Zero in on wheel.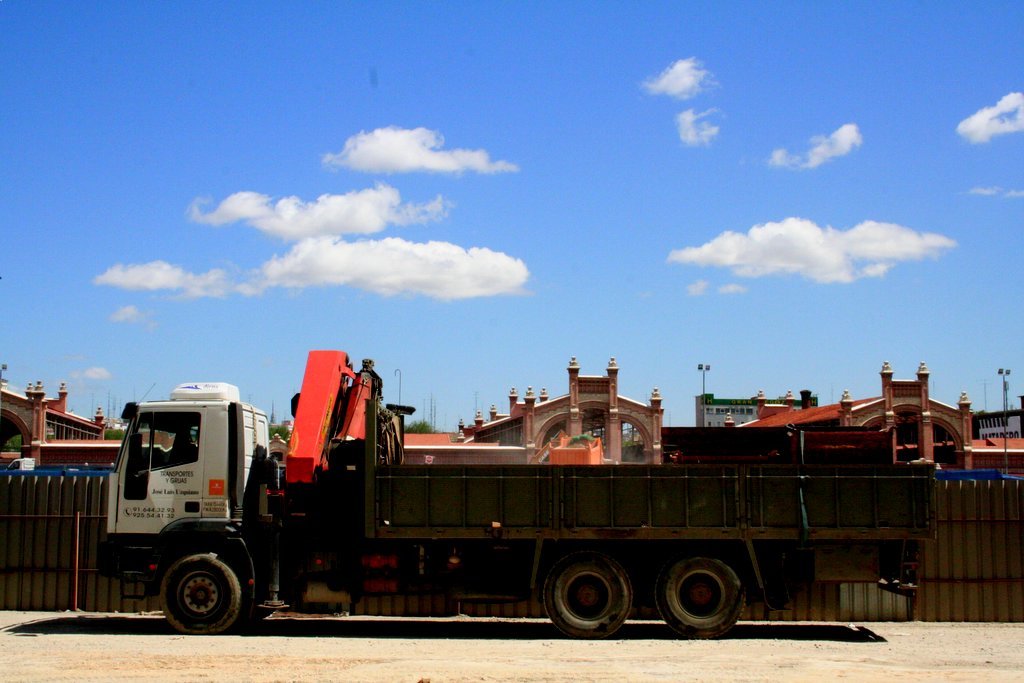
Zeroed in: <bbox>161, 554, 243, 638</bbox>.
